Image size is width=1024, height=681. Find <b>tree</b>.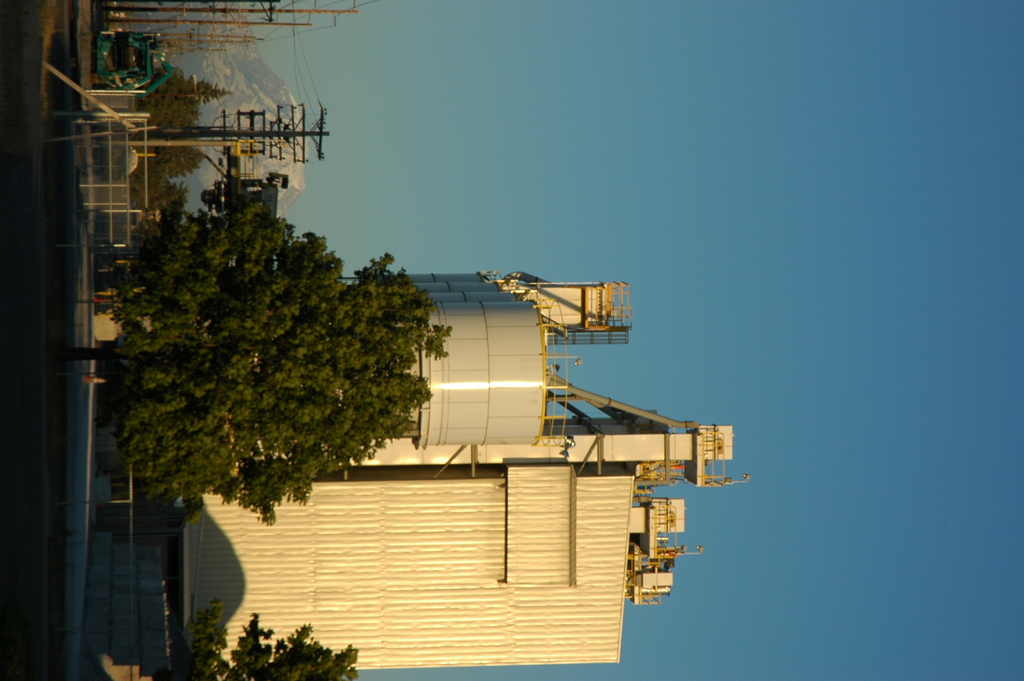
x1=157 y1=584 x2=362 y2=680.
